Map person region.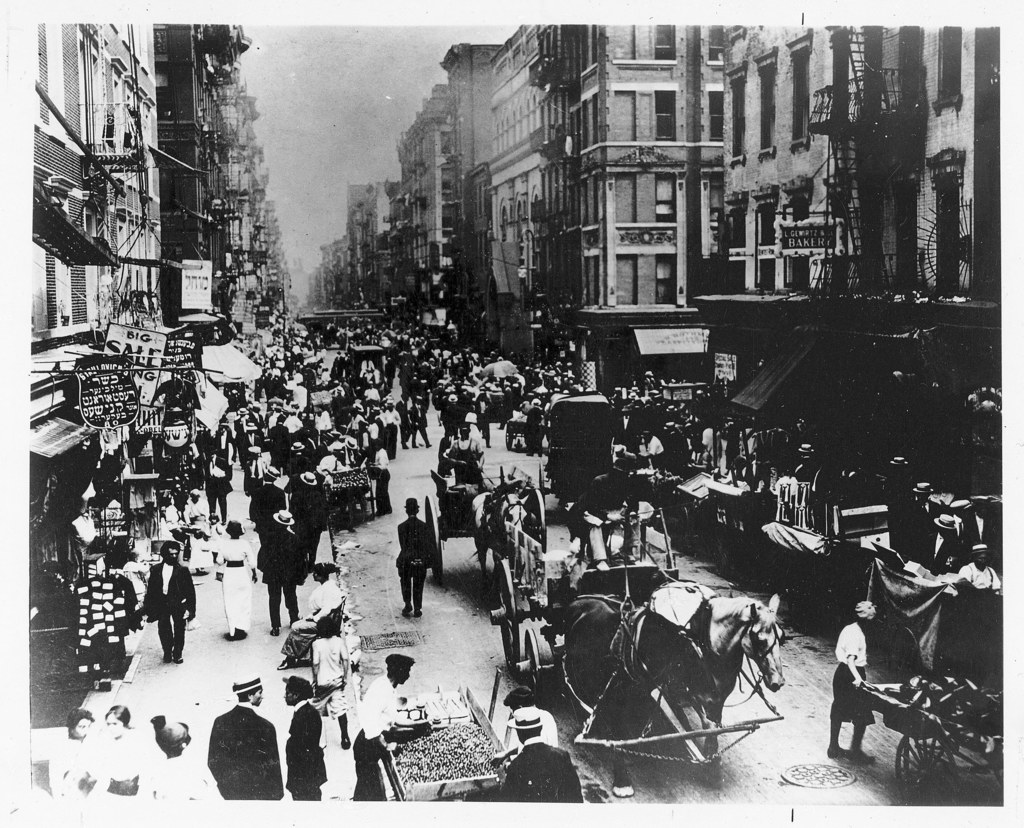
Mapped to <box>607,373,835,544</box>.
